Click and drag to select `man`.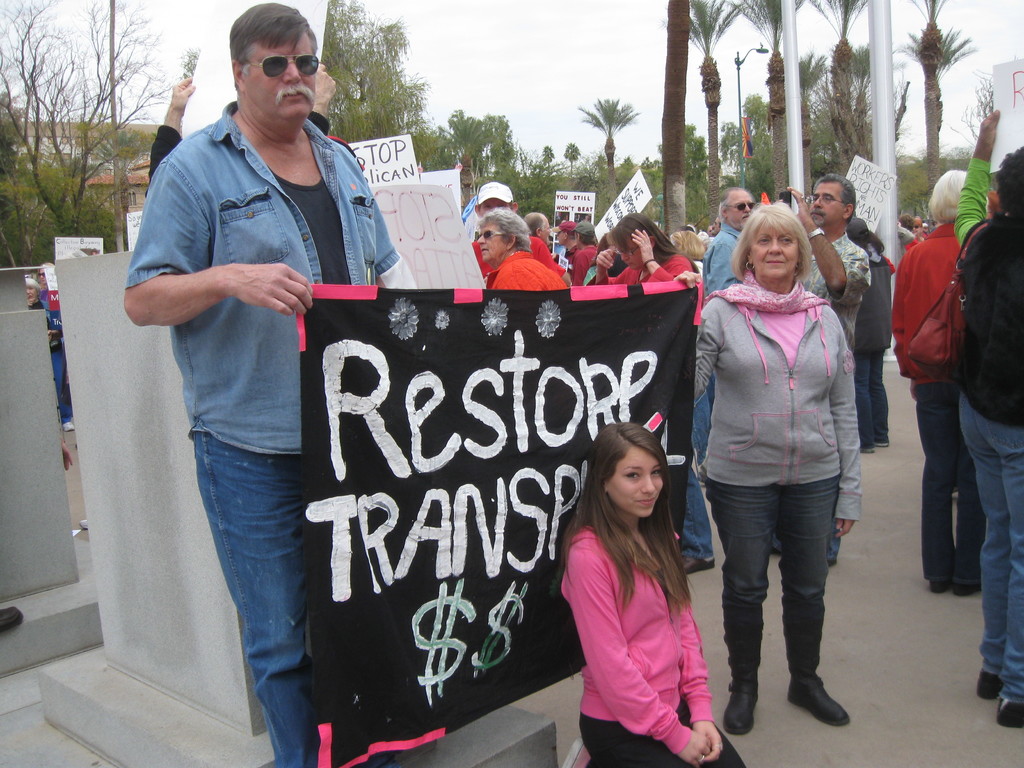
Selection: (554,220,578,253).
